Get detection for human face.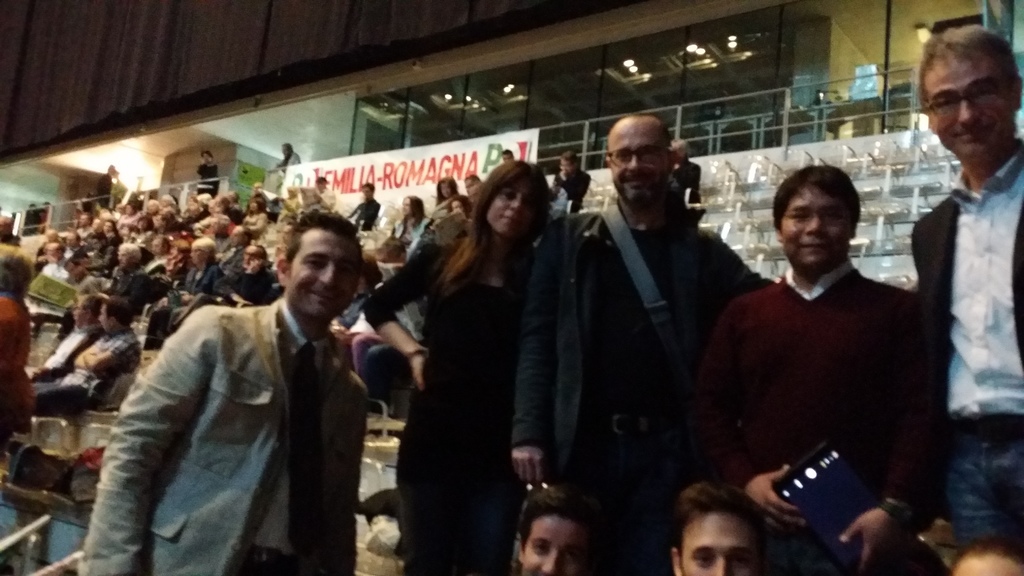
Detection: {"x1": 489, "y1": 184, "x2": 535, "y2": 234}.
